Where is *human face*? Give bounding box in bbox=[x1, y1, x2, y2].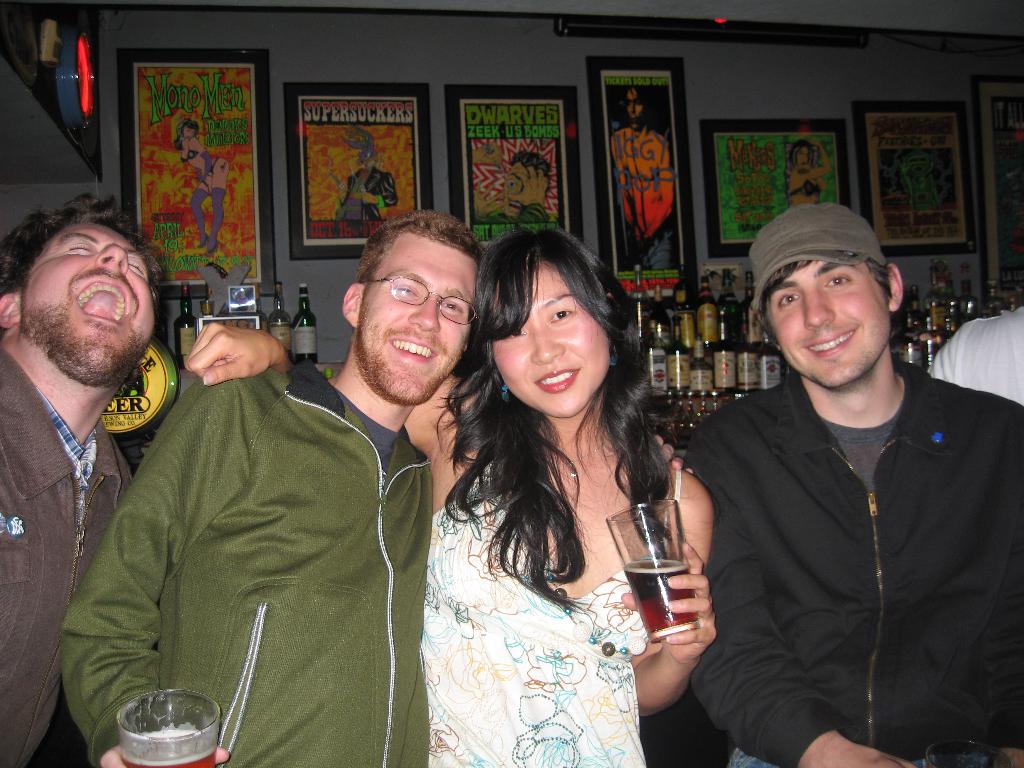
bbox=[21, 220, 157, 365].
